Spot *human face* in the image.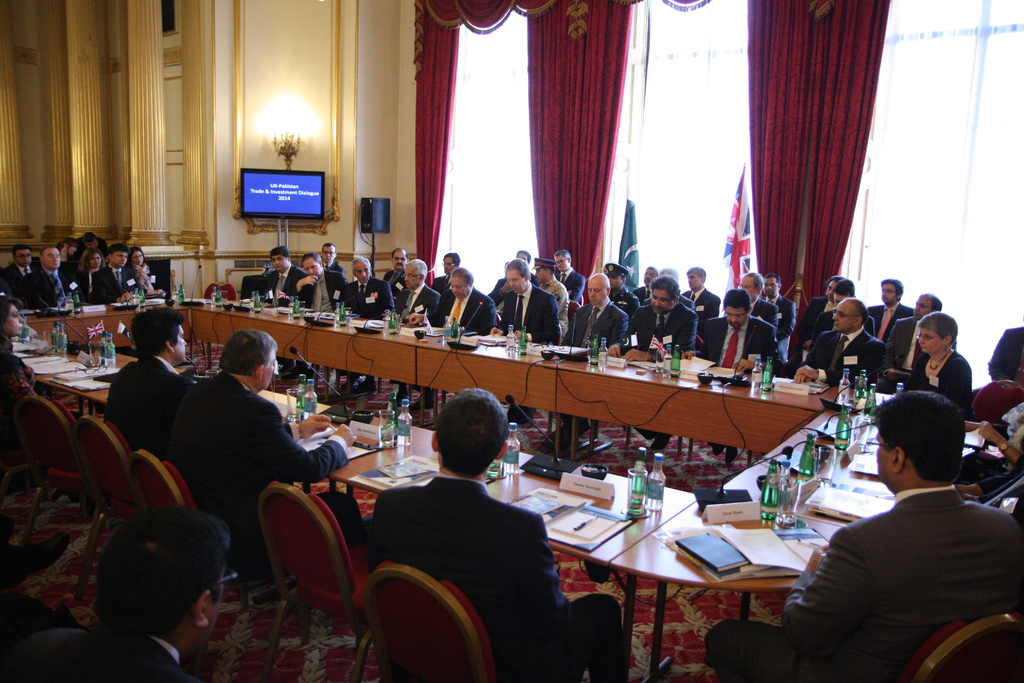
*human face* found at x1=442, y1=254, x2=454, y2=273.
